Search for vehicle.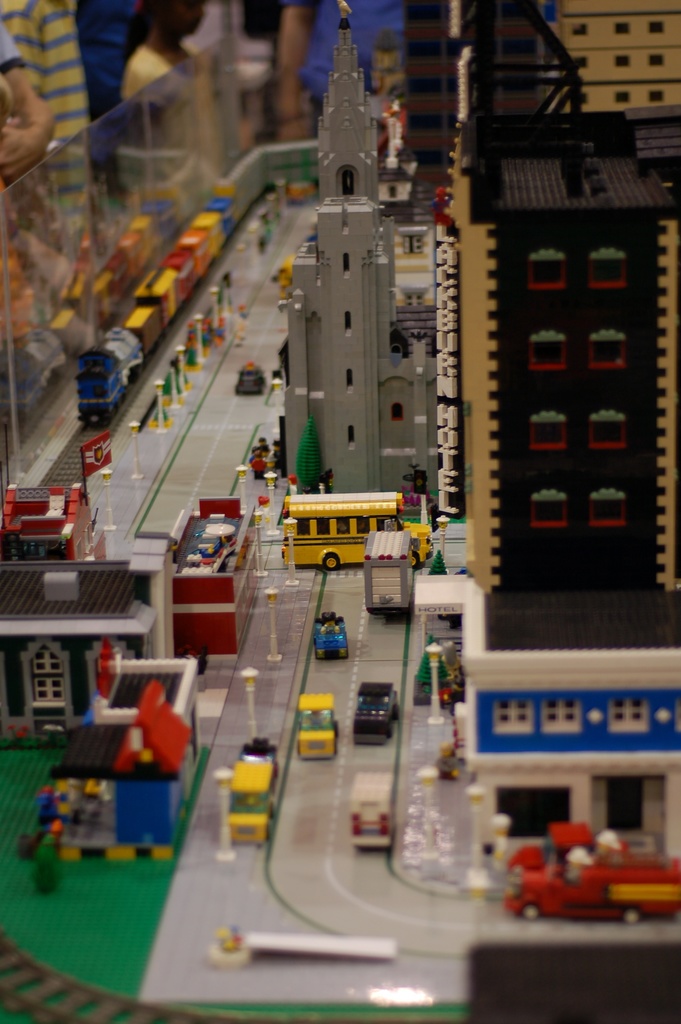
Found at [x1=315, y1=611, x2=345, y2=659].
